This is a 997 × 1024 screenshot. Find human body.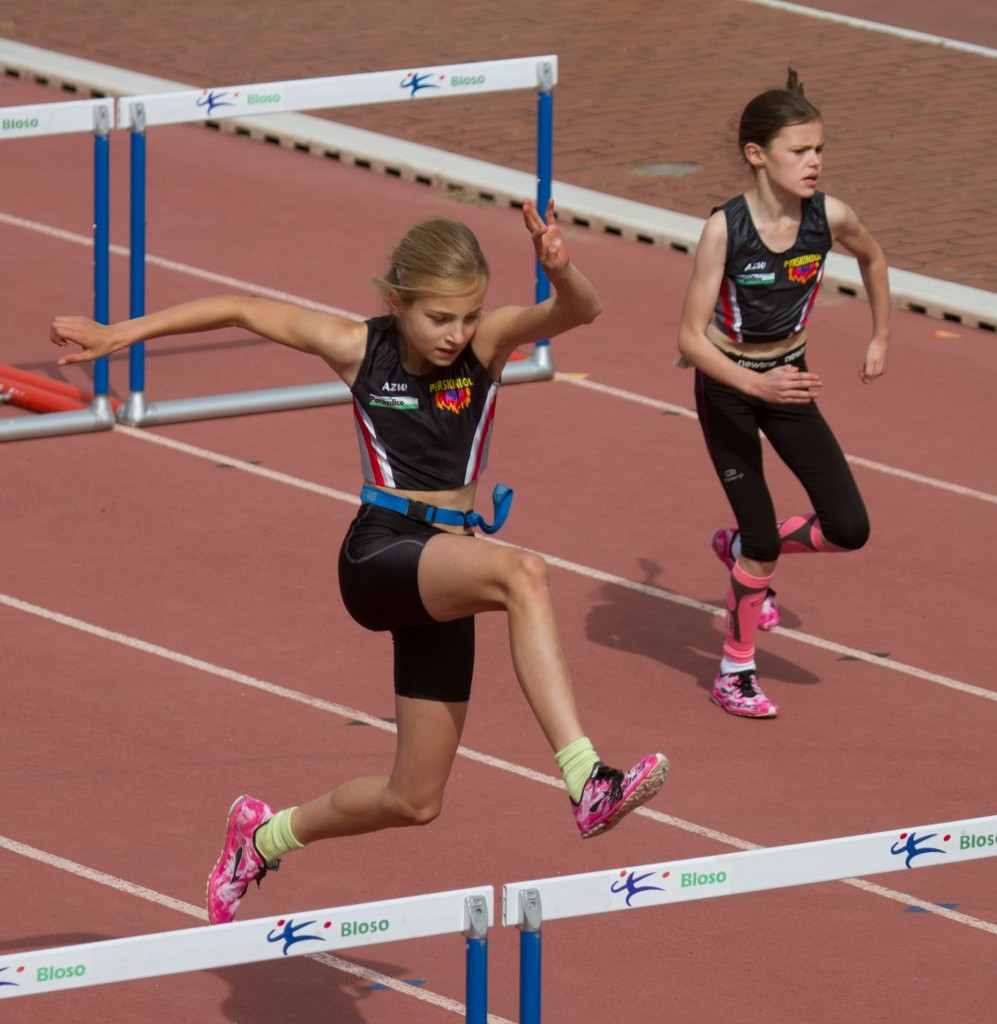
Bounding box: detection(50, 197, 666, 922).
